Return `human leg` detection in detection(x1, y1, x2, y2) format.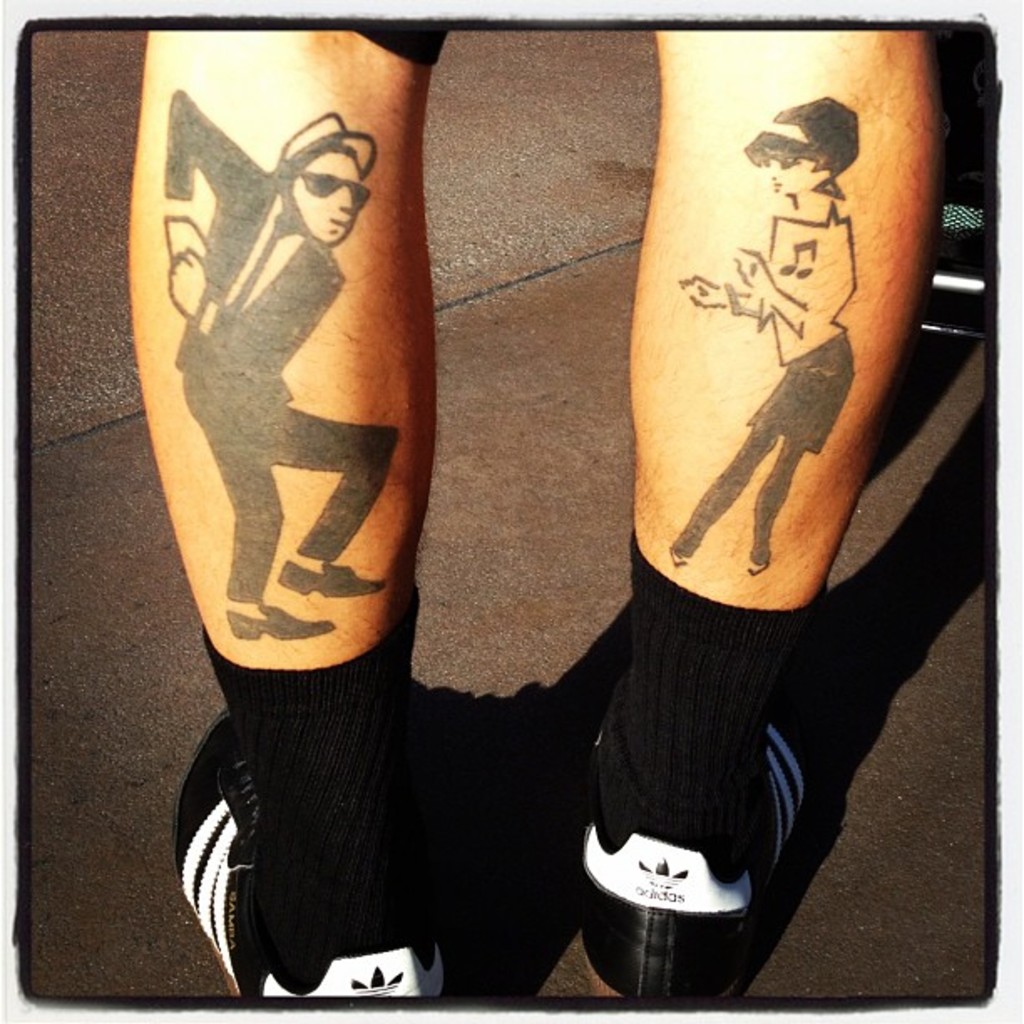
detection(184, 390, 338, 643).
